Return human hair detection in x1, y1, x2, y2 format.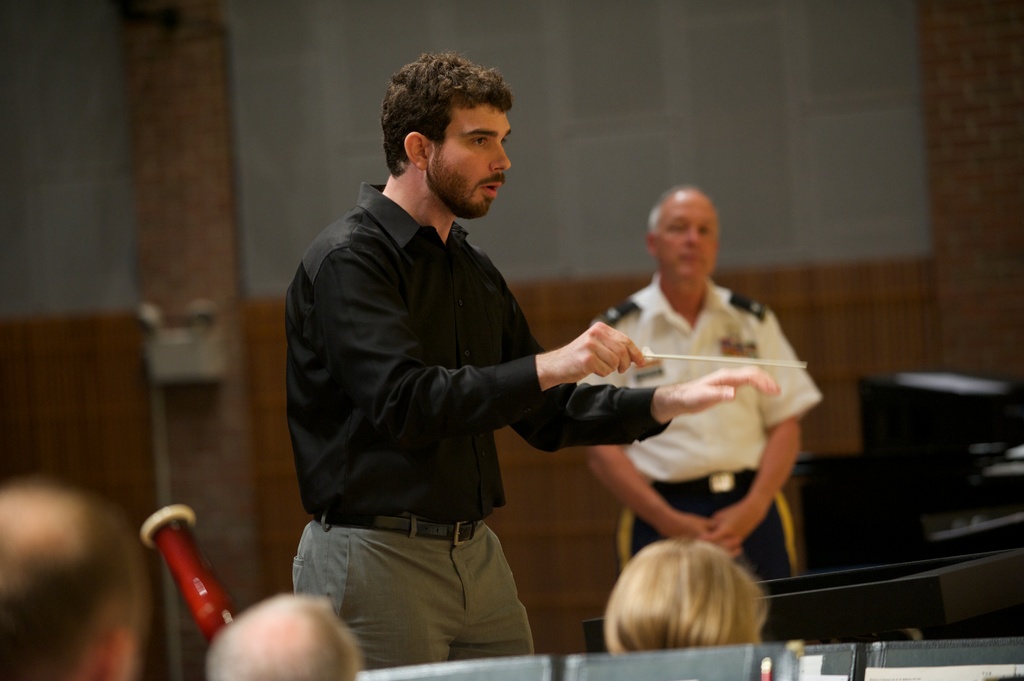
646, 183, 703, 240.
